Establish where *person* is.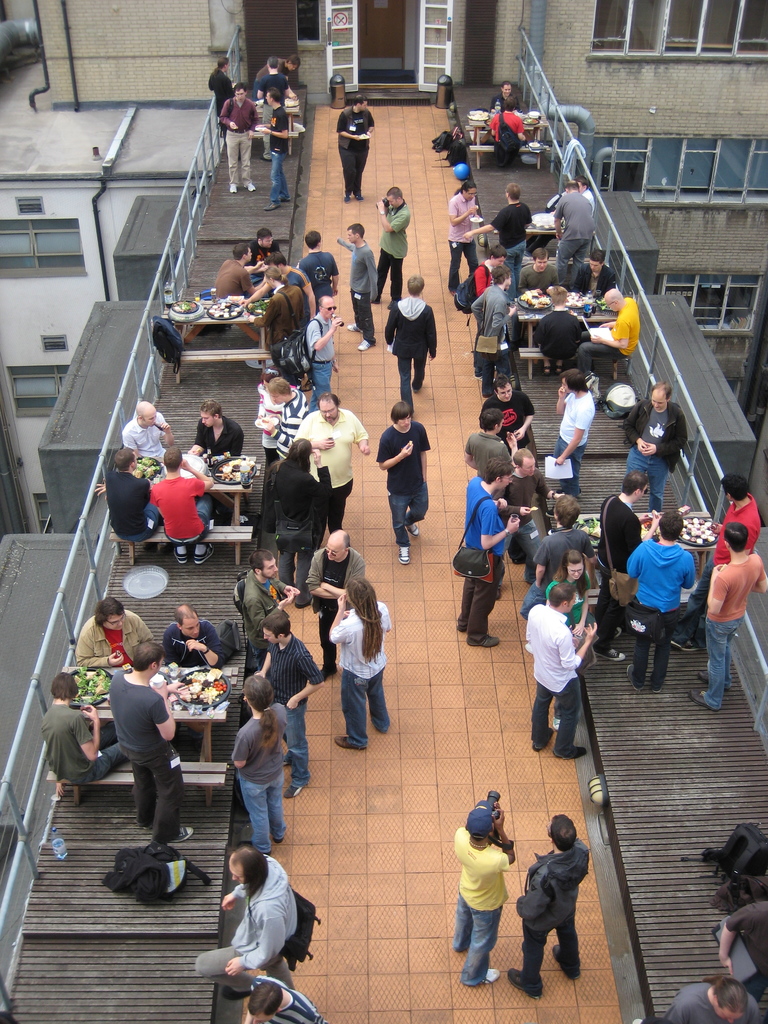
Established at (126, 405, 179, 463).
